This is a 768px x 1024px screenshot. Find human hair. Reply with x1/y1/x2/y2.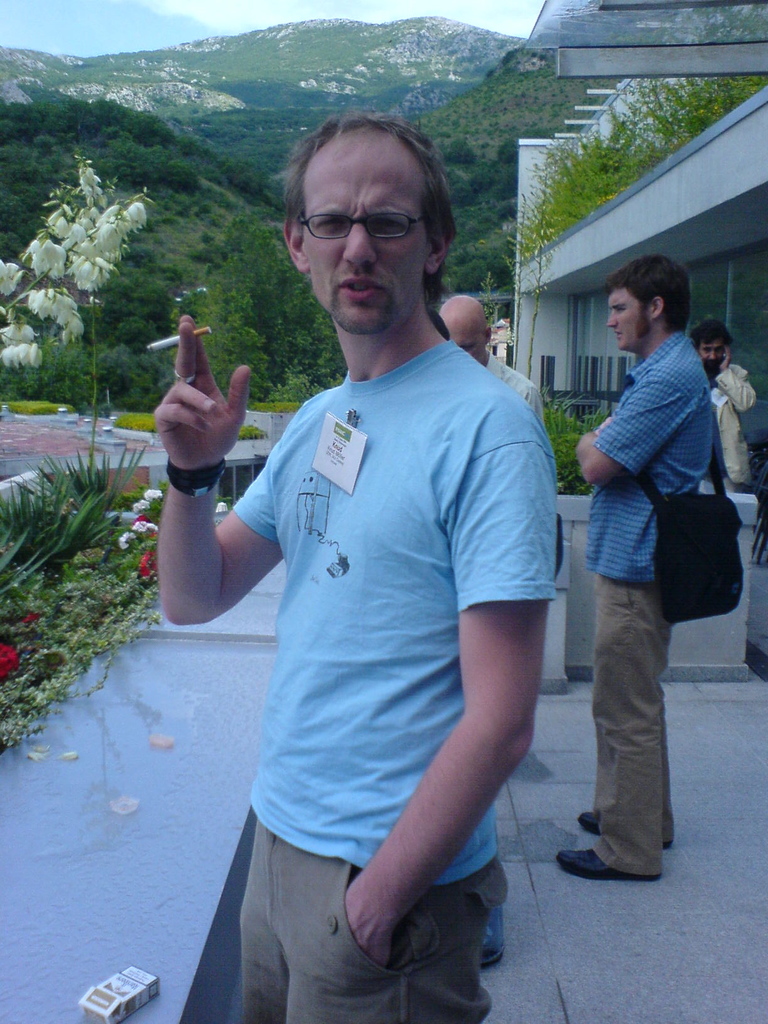
601/252/690/328.
